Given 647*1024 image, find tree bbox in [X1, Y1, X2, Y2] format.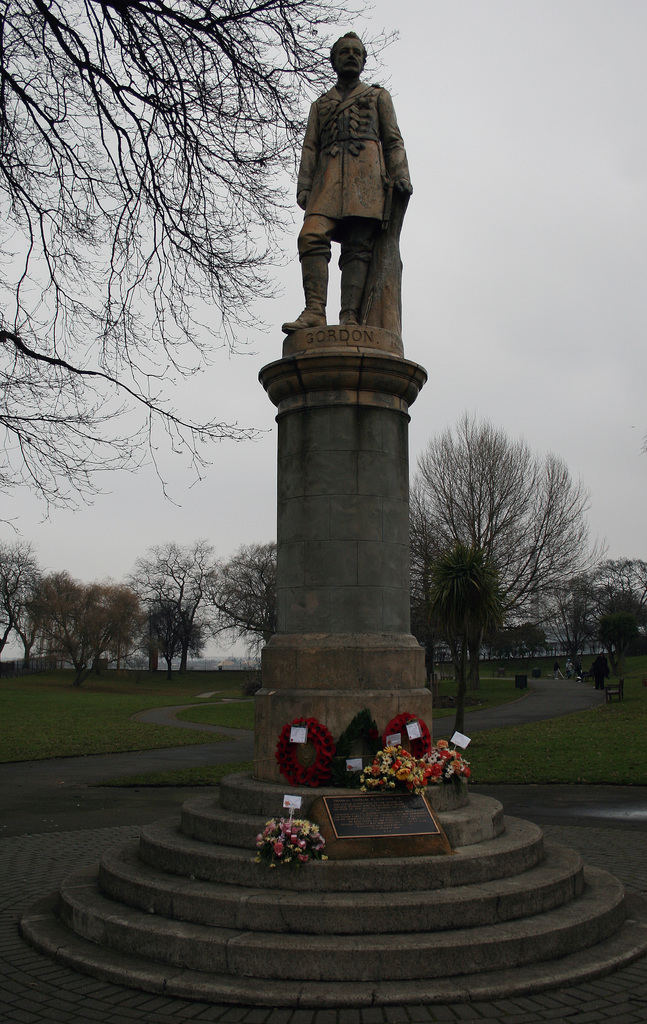
[405, 388, 600, 719].
